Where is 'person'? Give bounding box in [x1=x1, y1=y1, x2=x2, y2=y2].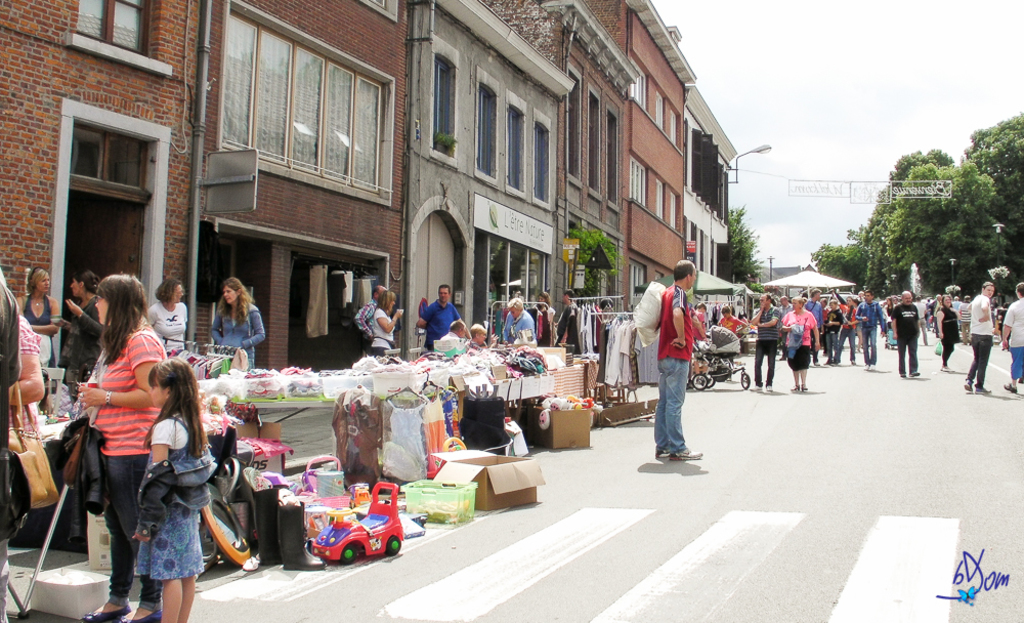
[x1=206, y1=277, x2=266, y2=372].
